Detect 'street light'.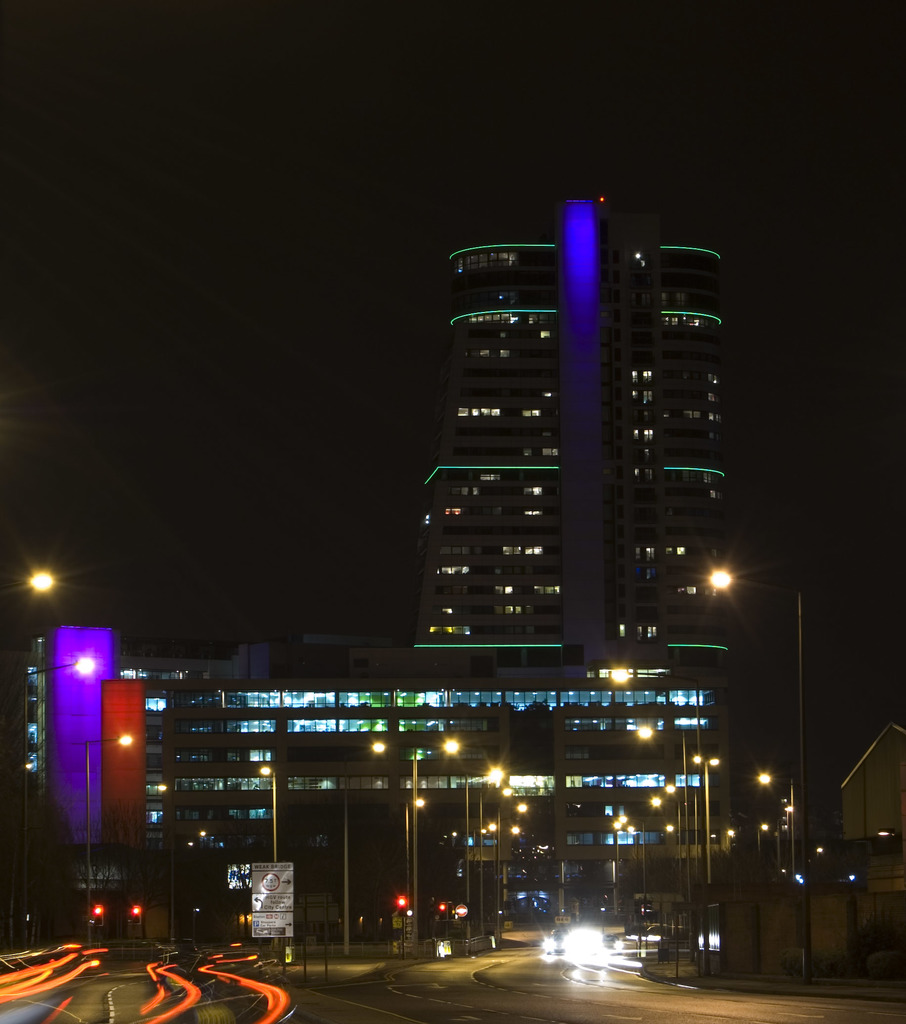
Detected at {"left": 406, "top": 792, "right": 422, "bottom": 906}.
